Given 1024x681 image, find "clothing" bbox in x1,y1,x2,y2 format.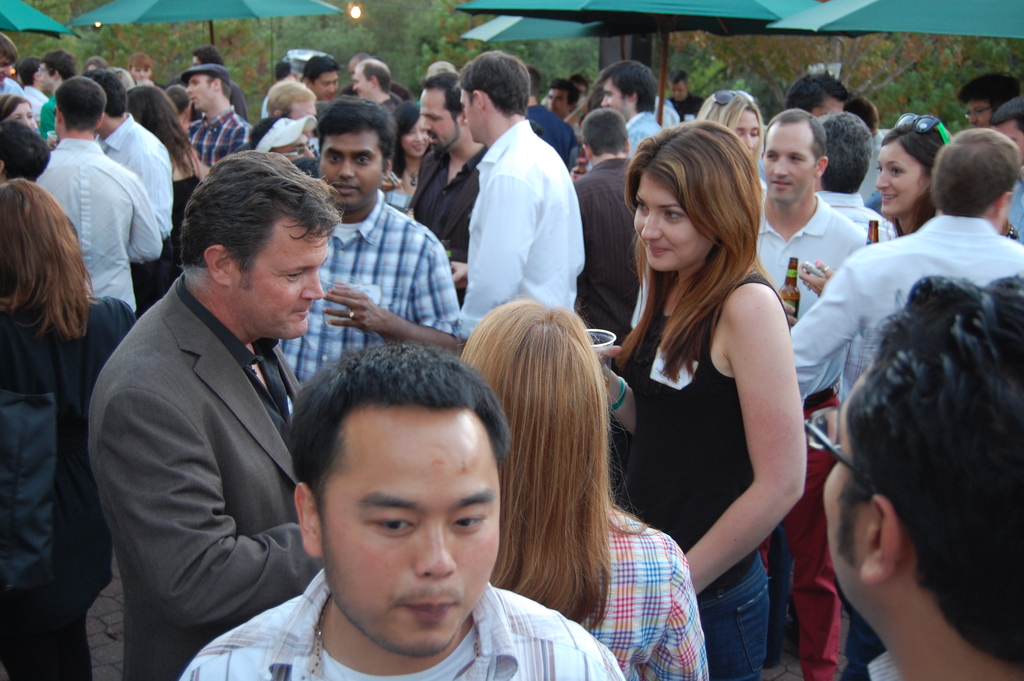
177,581,614,680.
